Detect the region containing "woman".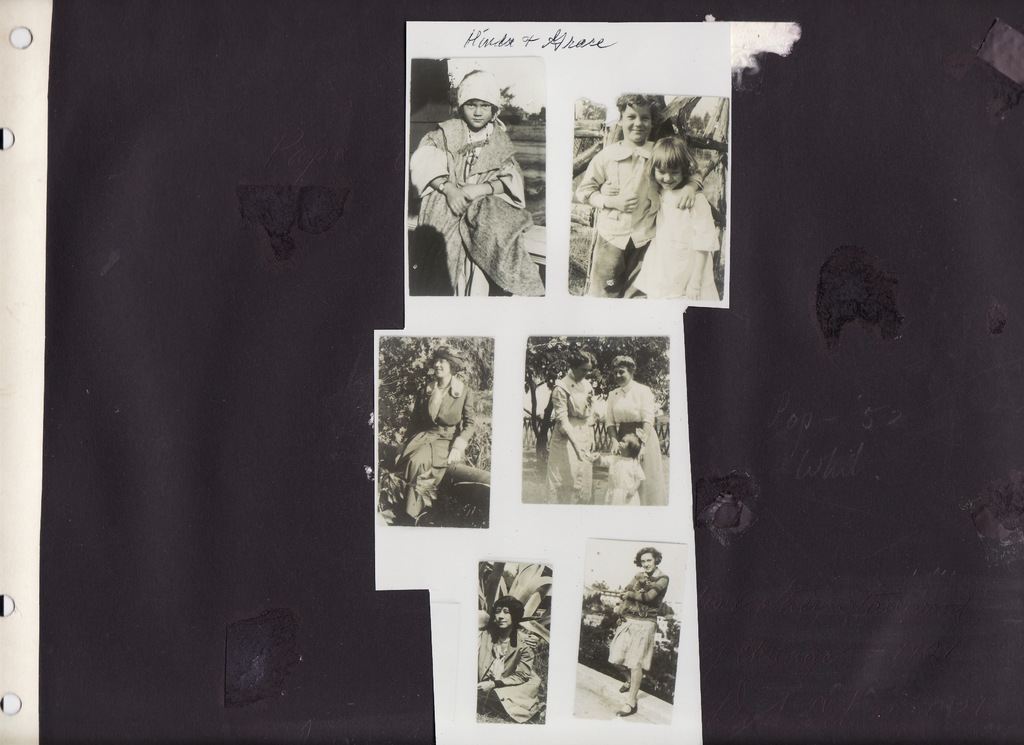
bbox=[606, 545, 670, 719].
